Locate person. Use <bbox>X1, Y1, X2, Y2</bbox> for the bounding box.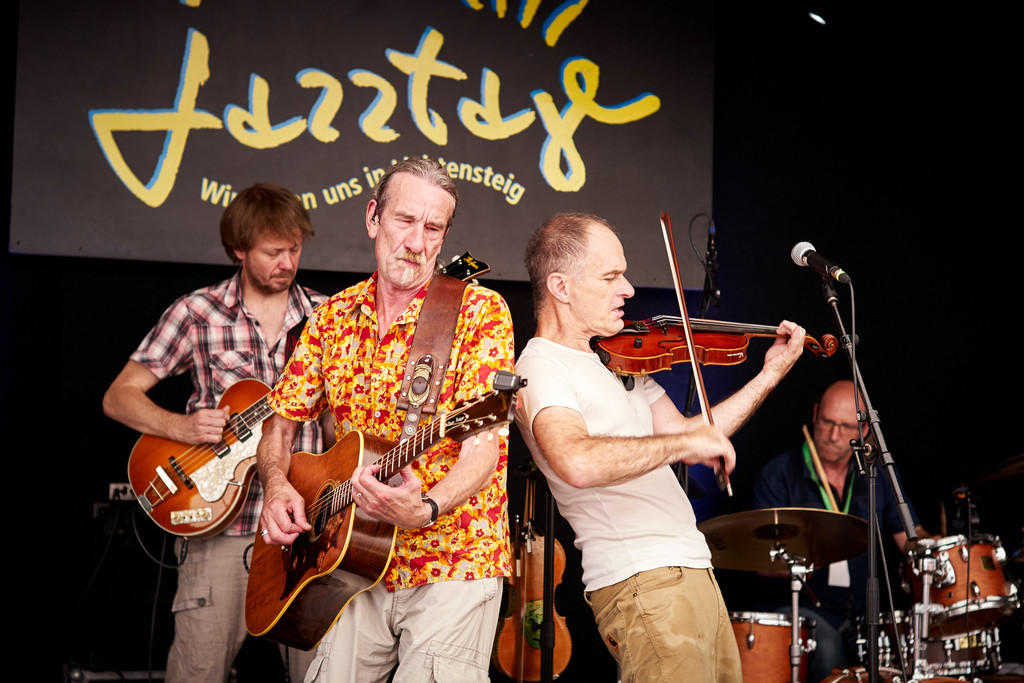
<bbox>102, 181, 324, 682</bbox>.
